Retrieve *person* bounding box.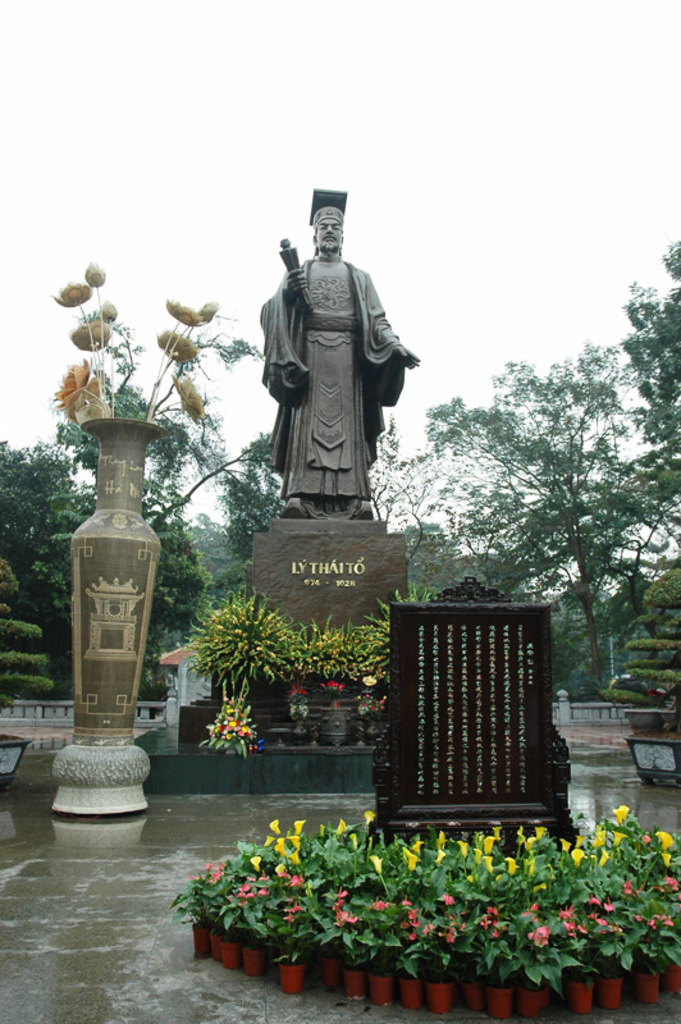
Bounding box: (243,193,422,552).
